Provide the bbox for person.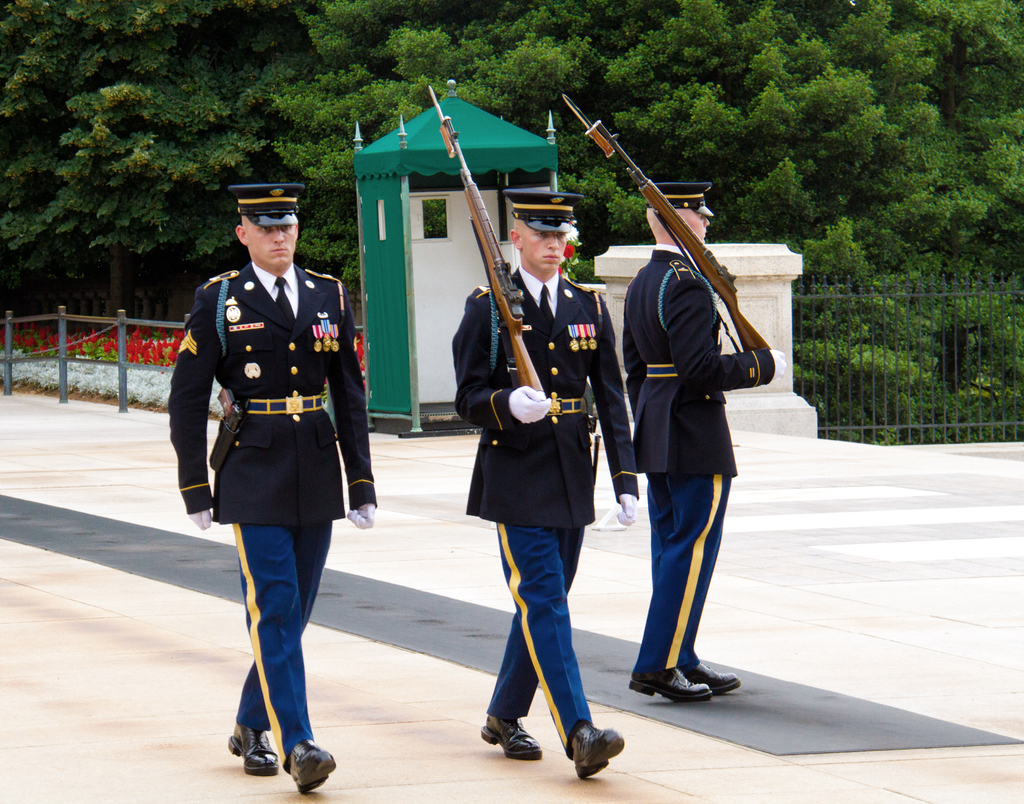
[449, 163, 647, 785].
